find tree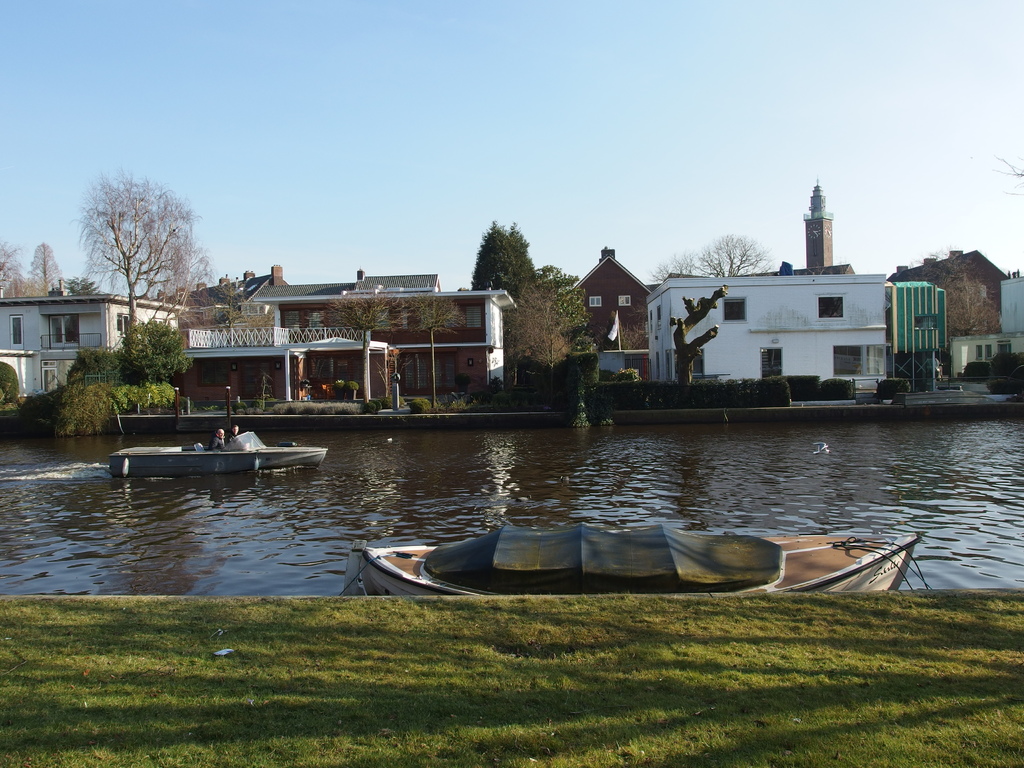
x1=65, y1=161, x2=205, y2=338
